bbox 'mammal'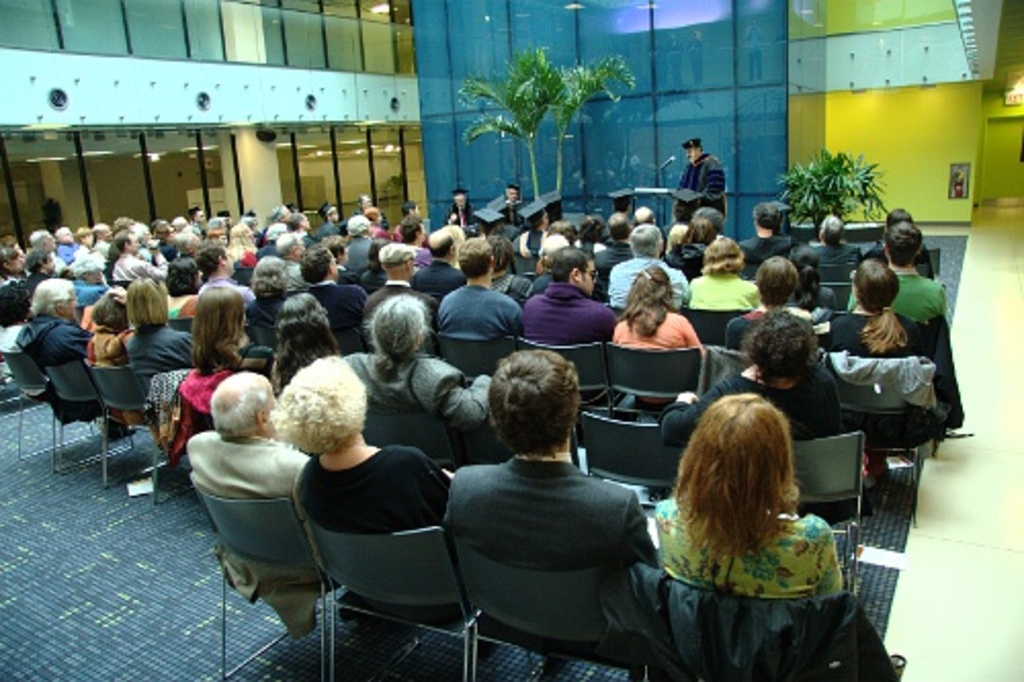
[x1=672, y1=133, x2=725, y2=231]
